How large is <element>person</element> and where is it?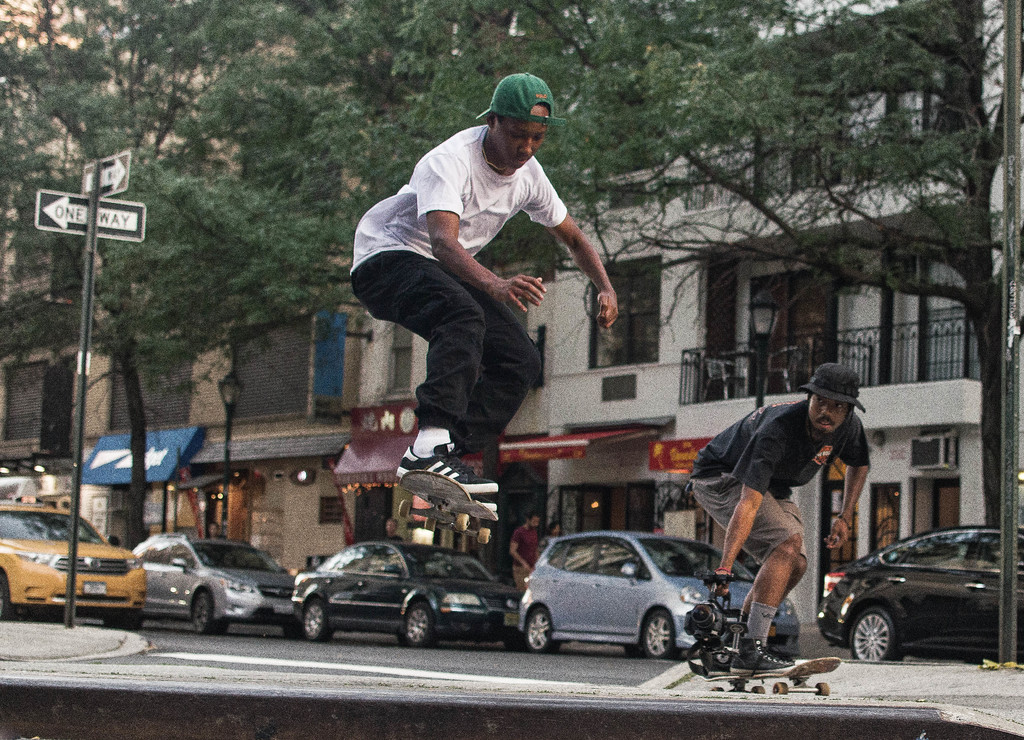
Bounding box: box(536, 525, 572, 562).
